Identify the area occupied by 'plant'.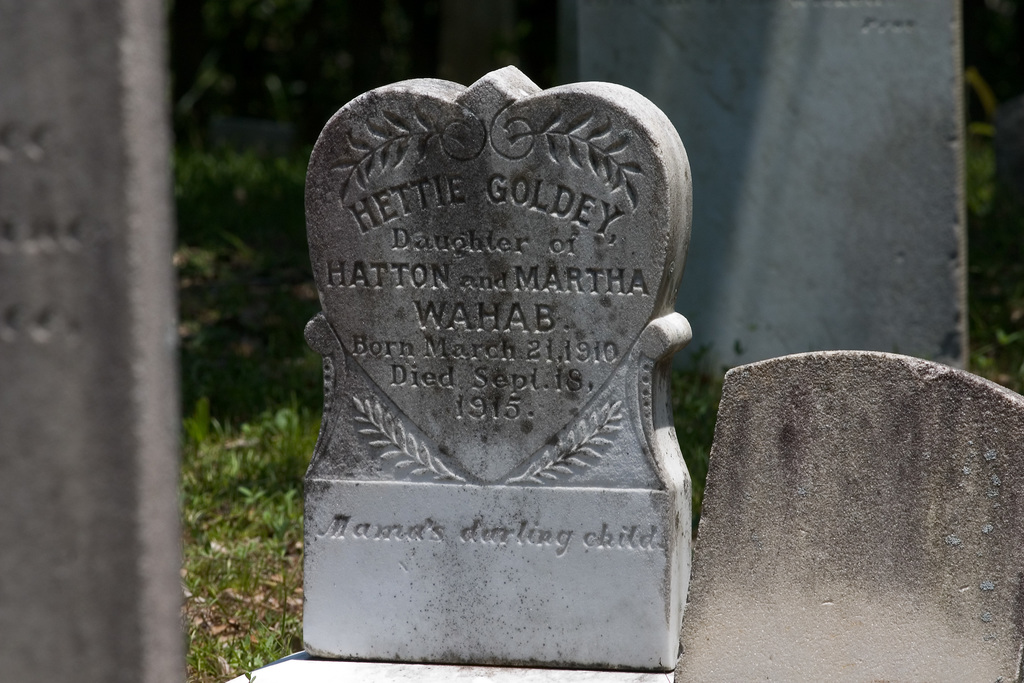
Area: 669/333/733/556.
